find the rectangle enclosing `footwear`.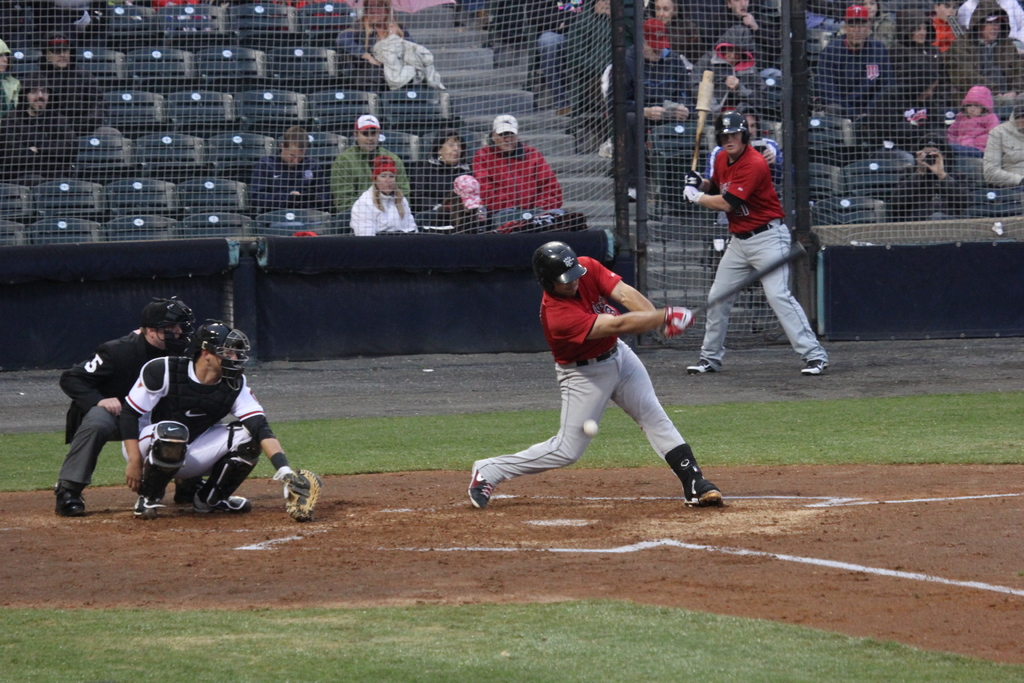
{"left": 132, "top": 494, "right": 162, "bottom": 520}.
